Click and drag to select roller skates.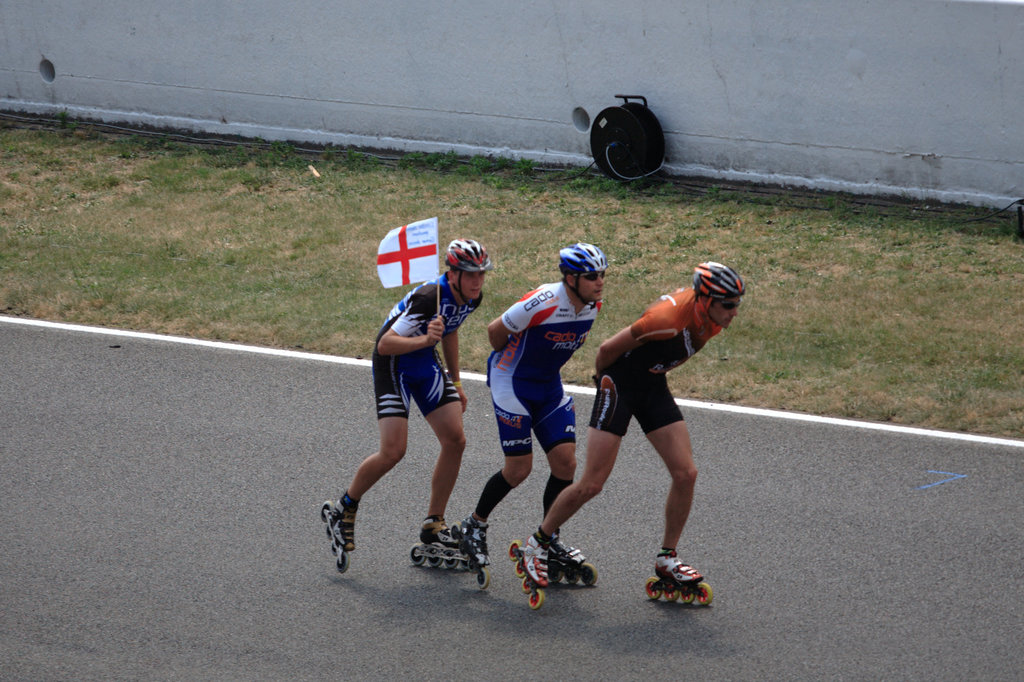
Selection: [452,513,499,590].
